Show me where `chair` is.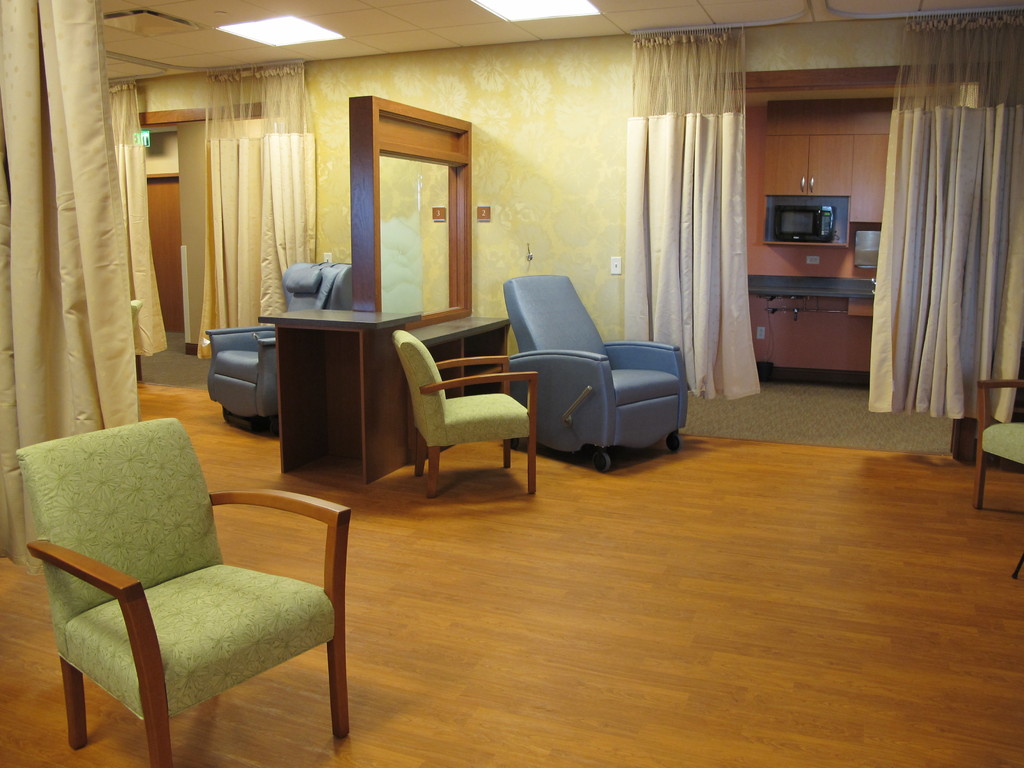
`chair` is at crop(387, 319, 541, 500).
